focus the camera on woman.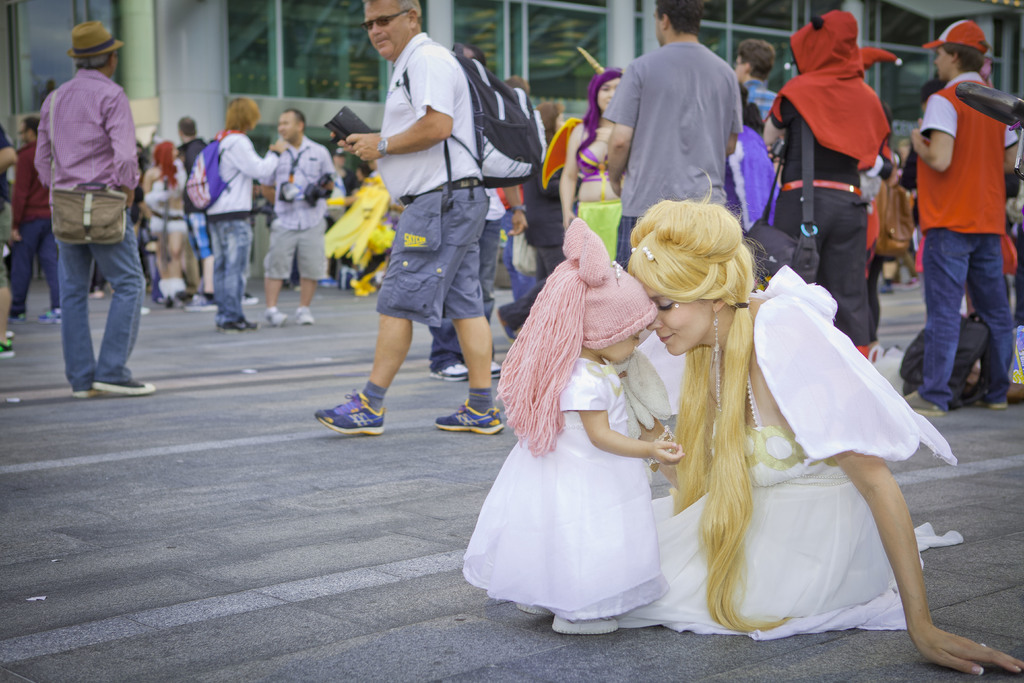
Focus region: (145,135,193,311).
